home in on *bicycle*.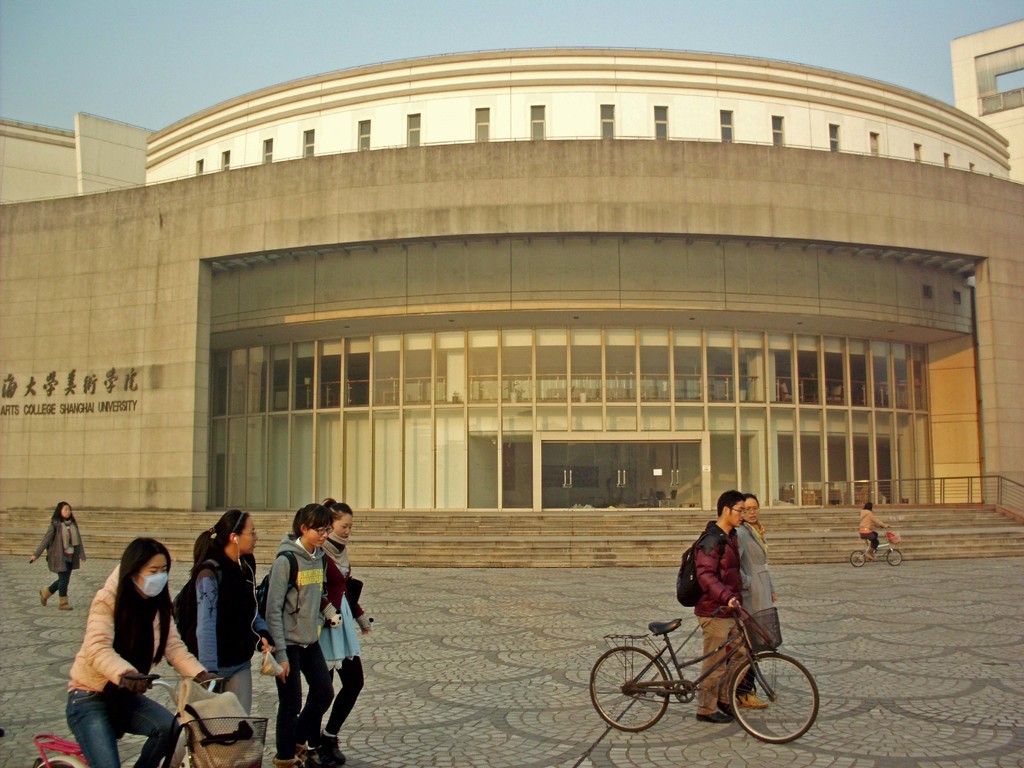
Homed in at rect(588, 598, 819, 746).
